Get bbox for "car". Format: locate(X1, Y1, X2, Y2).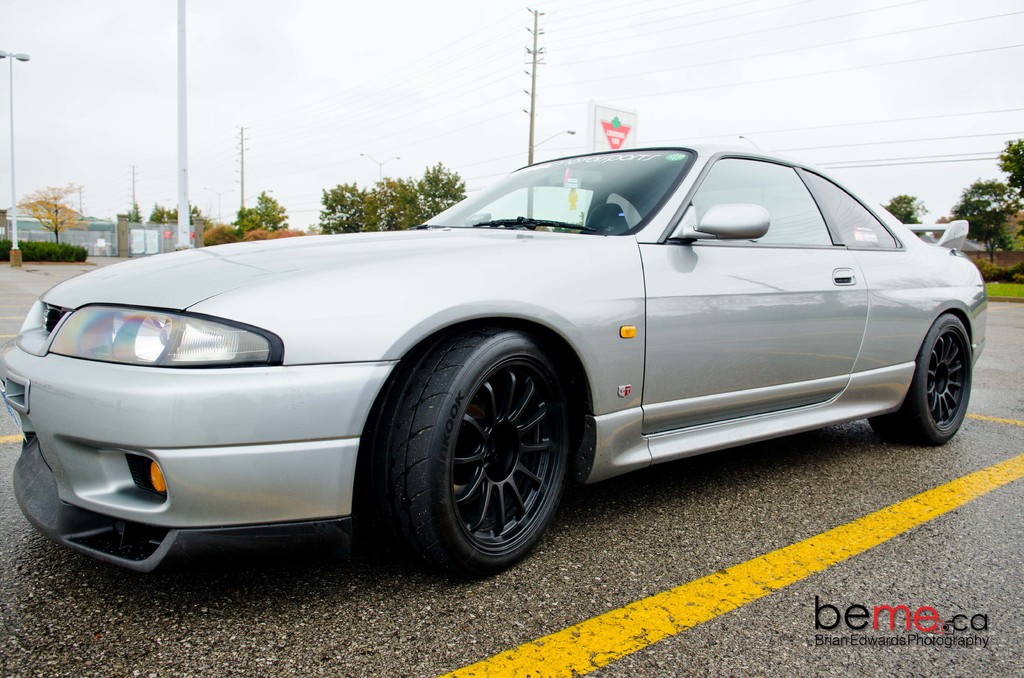
locate(70, 126, 968, 565).
